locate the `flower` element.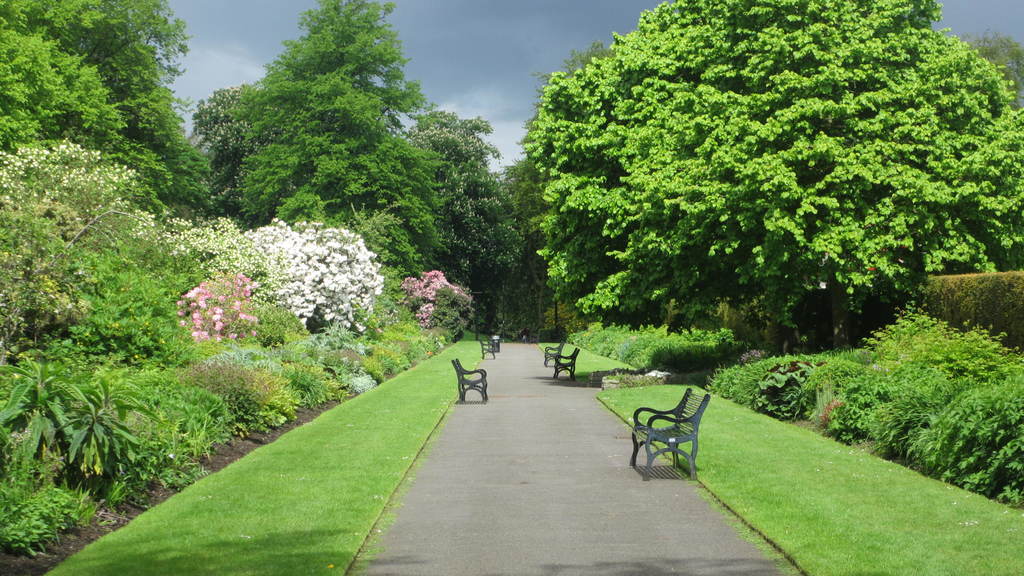
Element bbox: box(426, 348, 433, 356).
